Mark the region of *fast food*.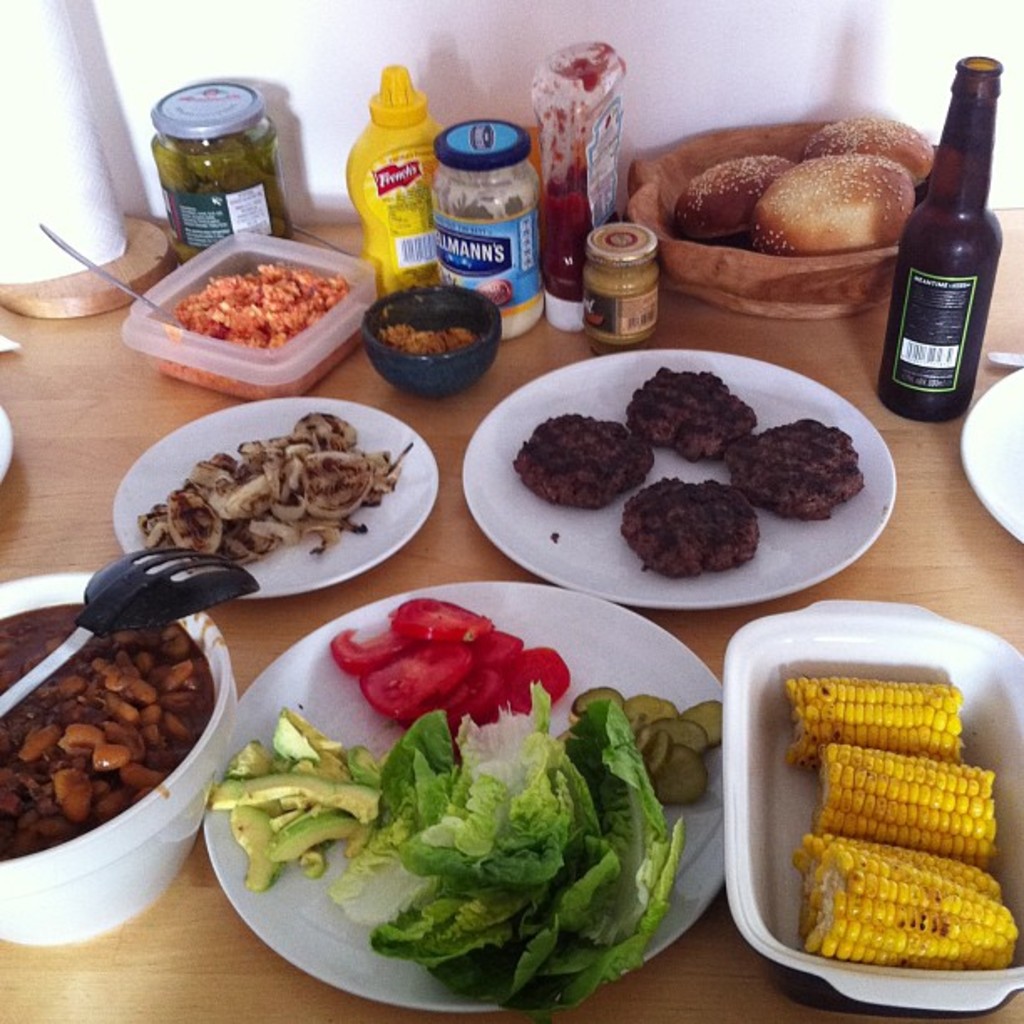
Region: x1=726 y1=418 x2=862 y2=519.
